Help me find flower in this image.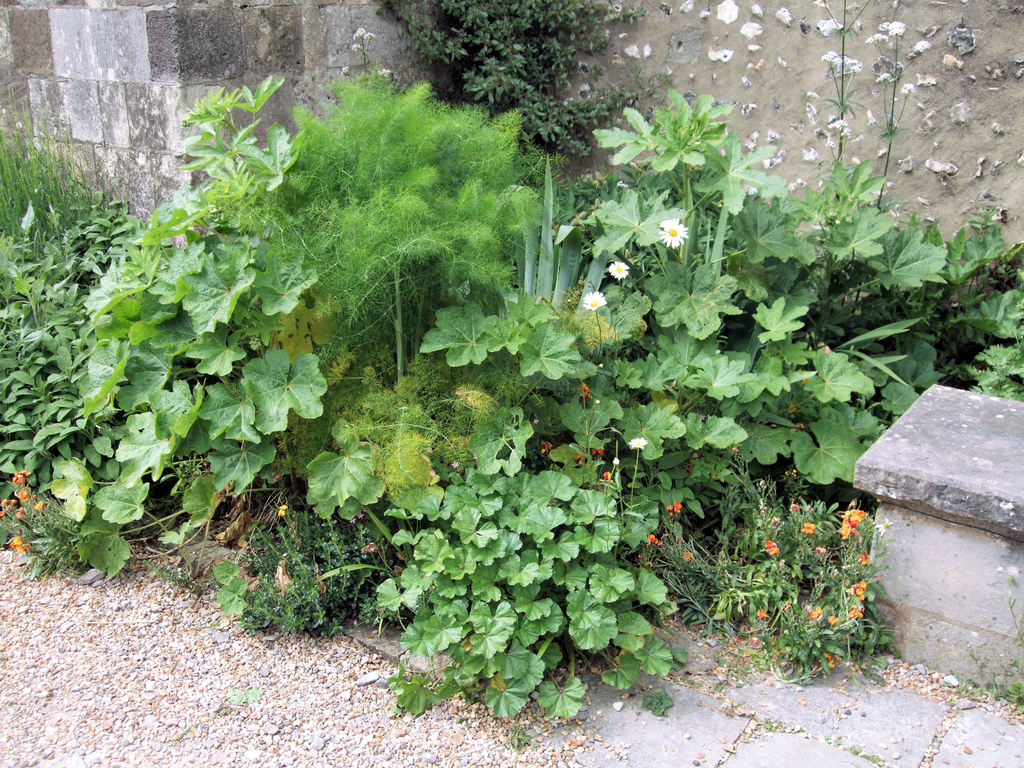
Found it: bbox=(845, 606, 861, 618).
